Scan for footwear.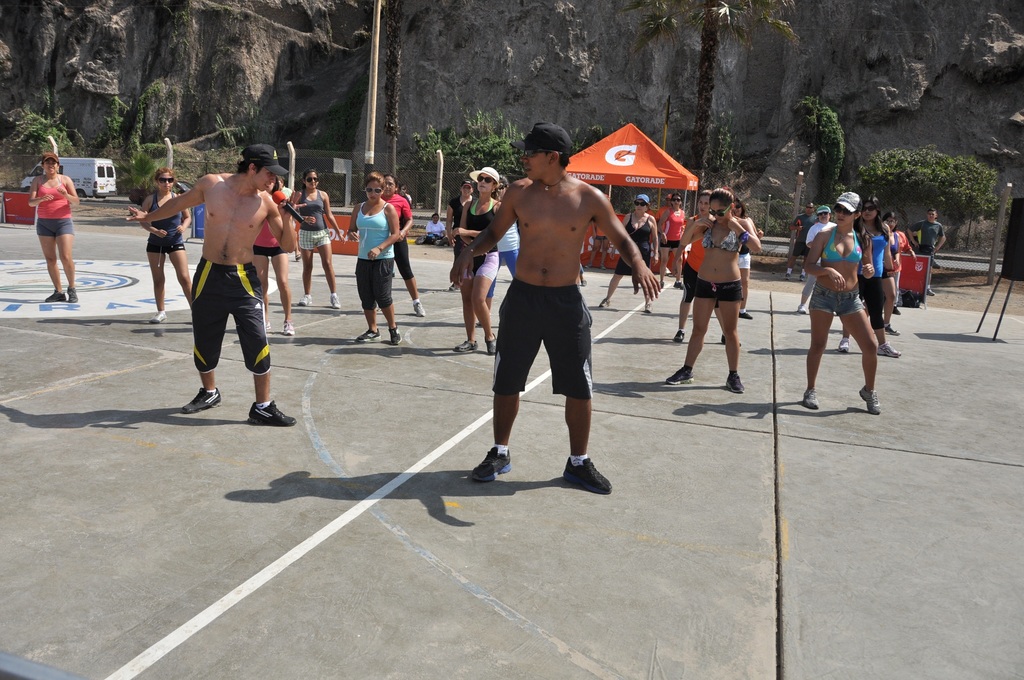
Scan result: 839/336/849/355.
